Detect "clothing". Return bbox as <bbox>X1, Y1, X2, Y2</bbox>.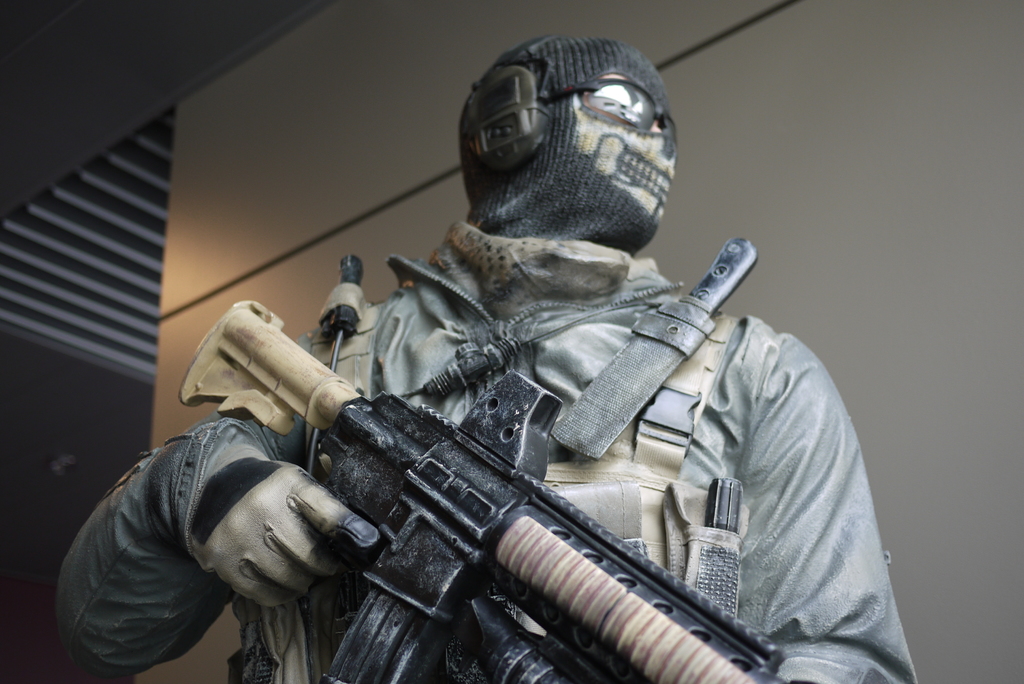
<bbox>51, 220, 916, 683</bbox>.
